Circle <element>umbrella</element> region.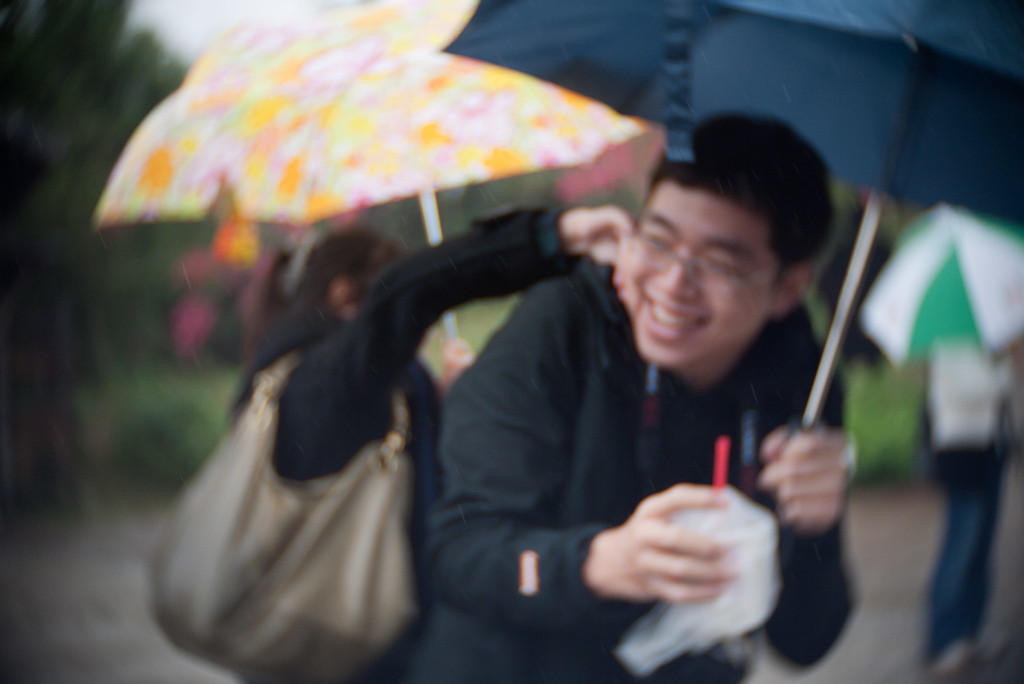
Region: <box>444,0,1023,437</box>.
